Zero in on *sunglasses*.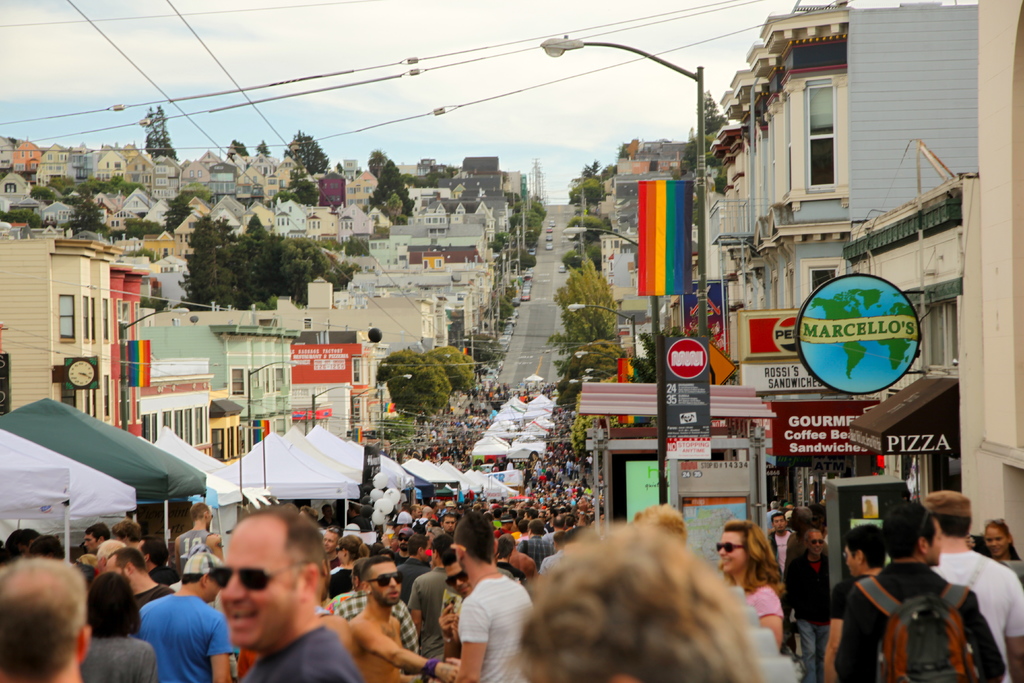
Zeroed in: {"left": 715, "top": 539, "right": 749, "bottom": 555}.
